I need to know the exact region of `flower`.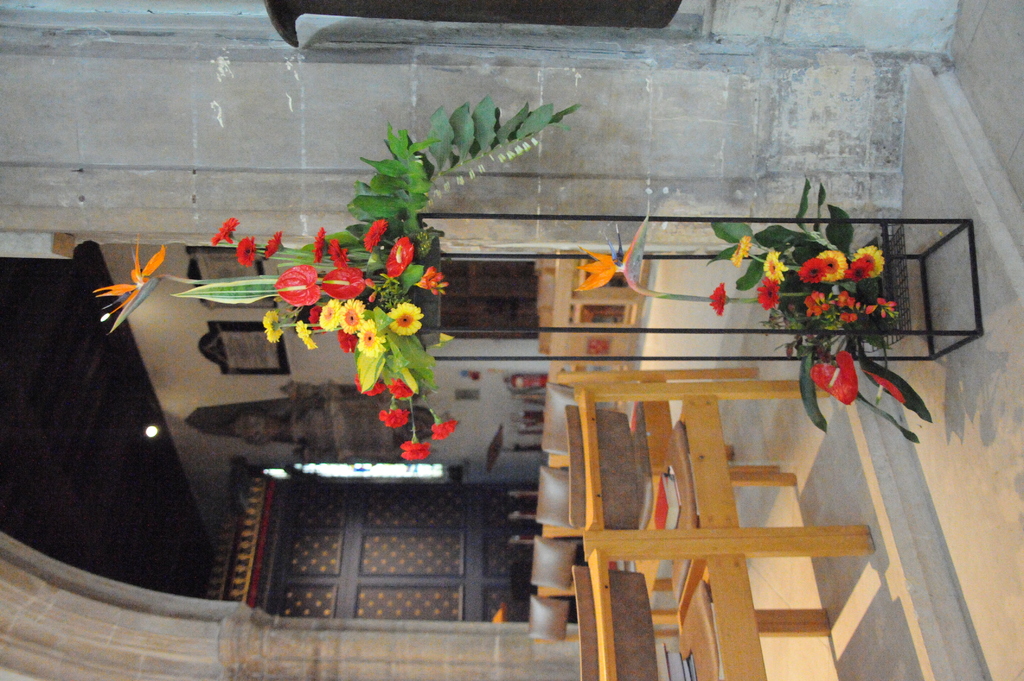
Region: detection(91, 232, 166, 336).
